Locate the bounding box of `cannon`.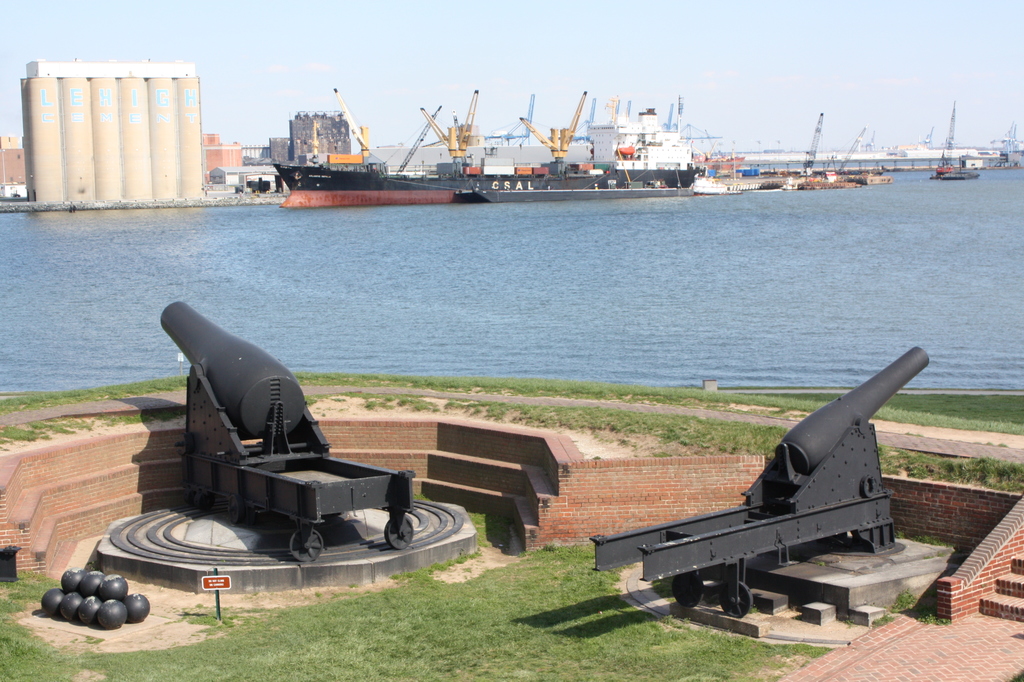
Bounding box: bbox=[108, 295, 462, 569].
